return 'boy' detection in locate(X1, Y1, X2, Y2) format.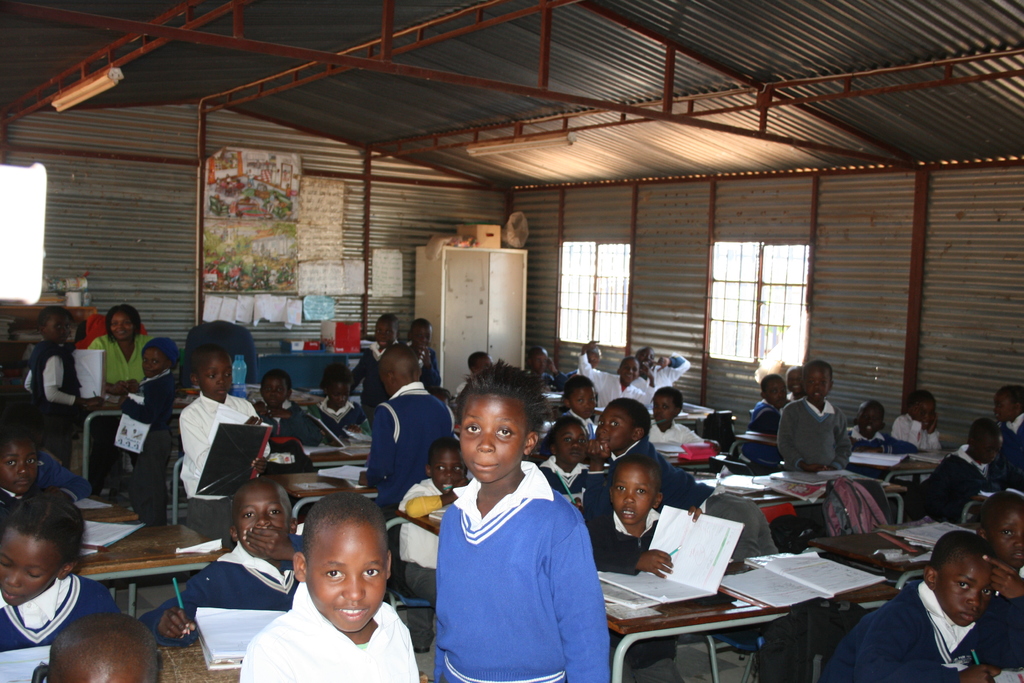
locate(407, 317, 442, 390).
